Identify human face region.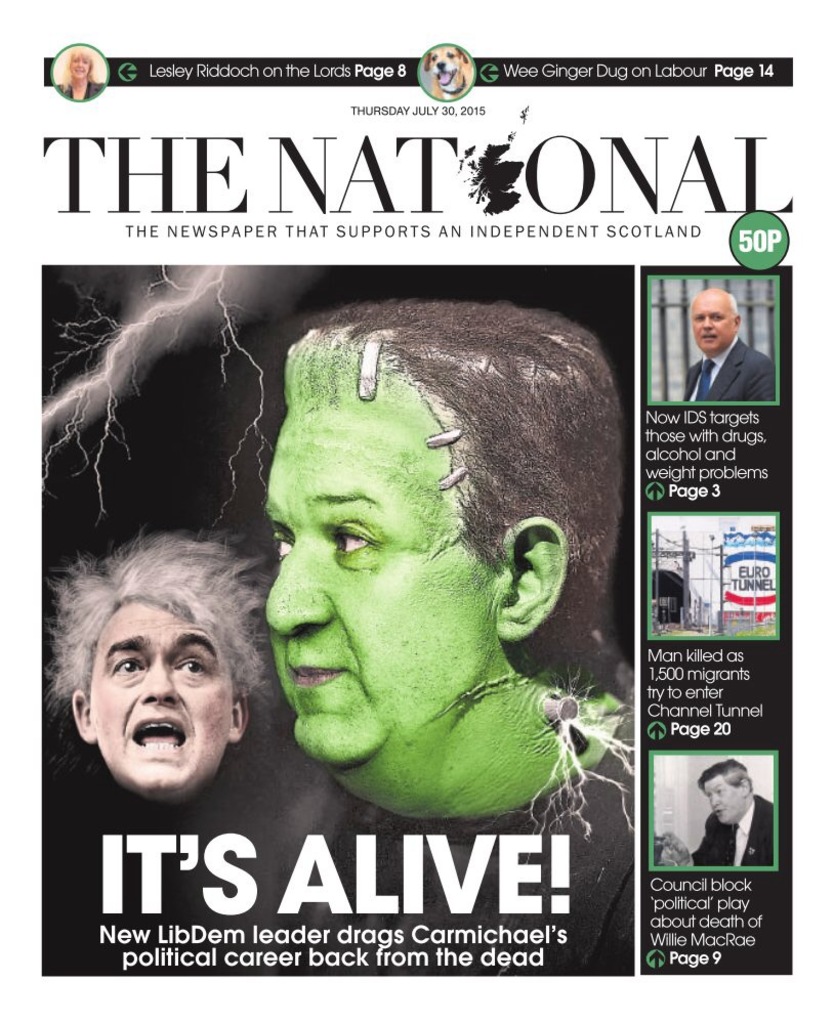
Region: (x1=255, y1=343, x2=494, y2=768).
